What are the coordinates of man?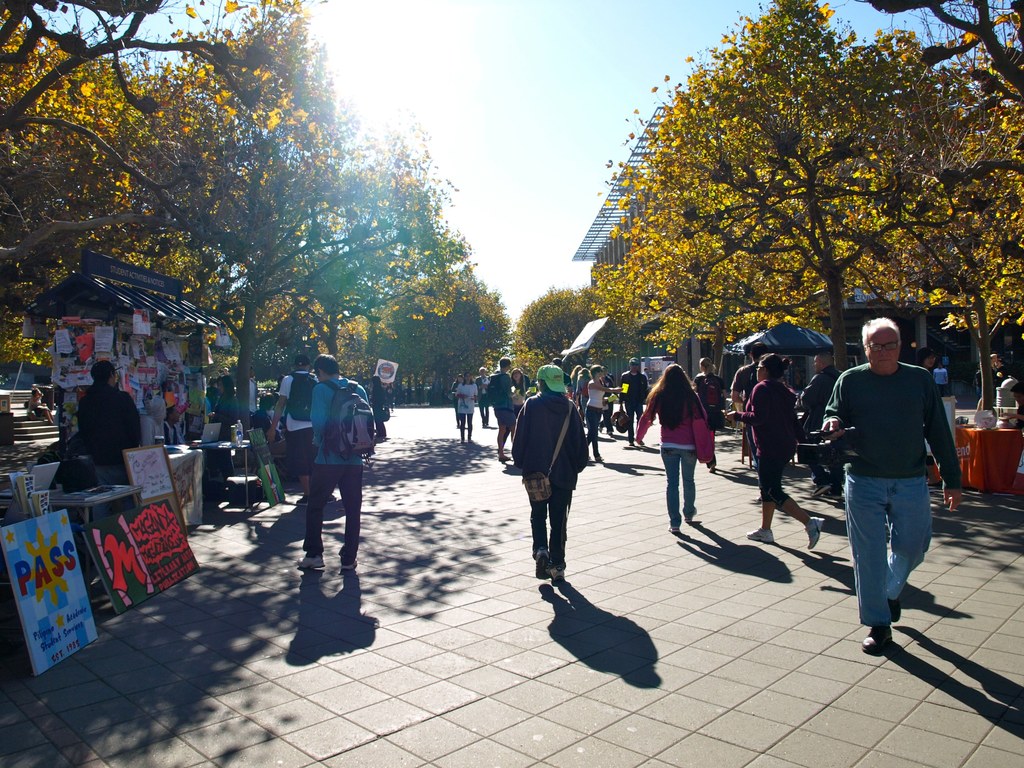
bbox=[76, 361, 150, 502].
